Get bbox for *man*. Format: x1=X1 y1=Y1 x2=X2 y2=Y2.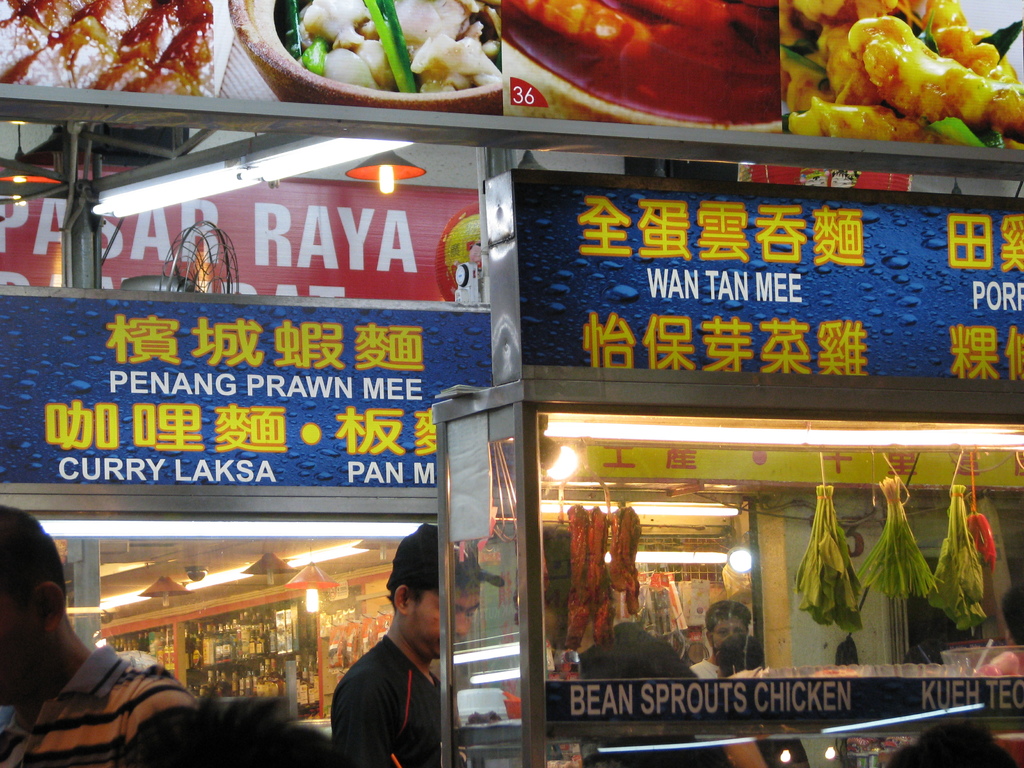
x1=700 y1=602 x2=756 y2=679.
